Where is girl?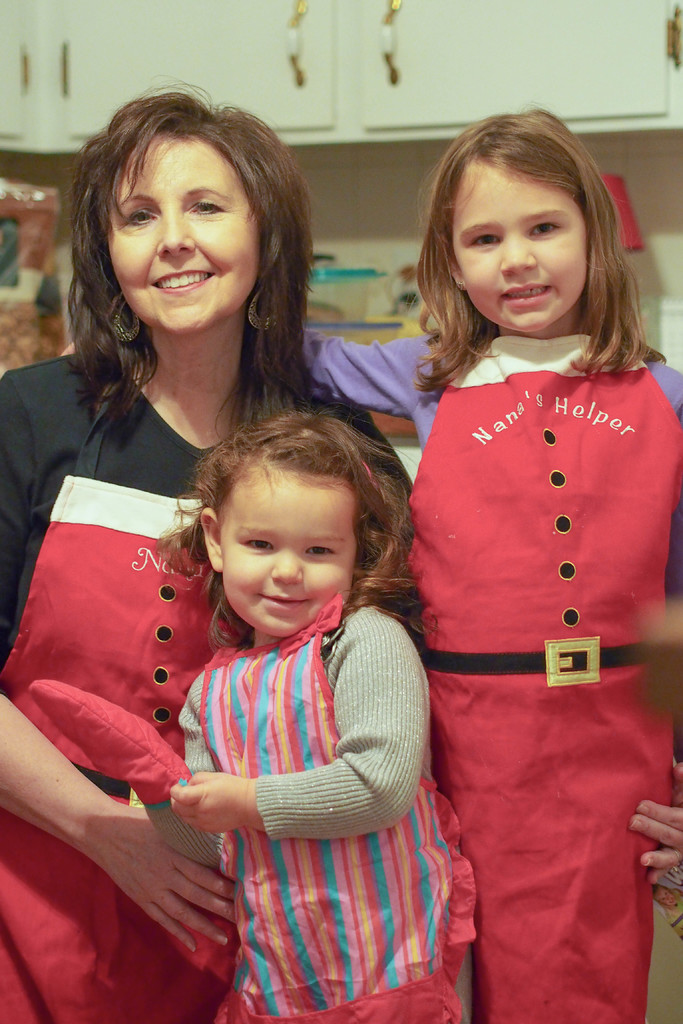
BBox(297, 95, 682, 1023).
